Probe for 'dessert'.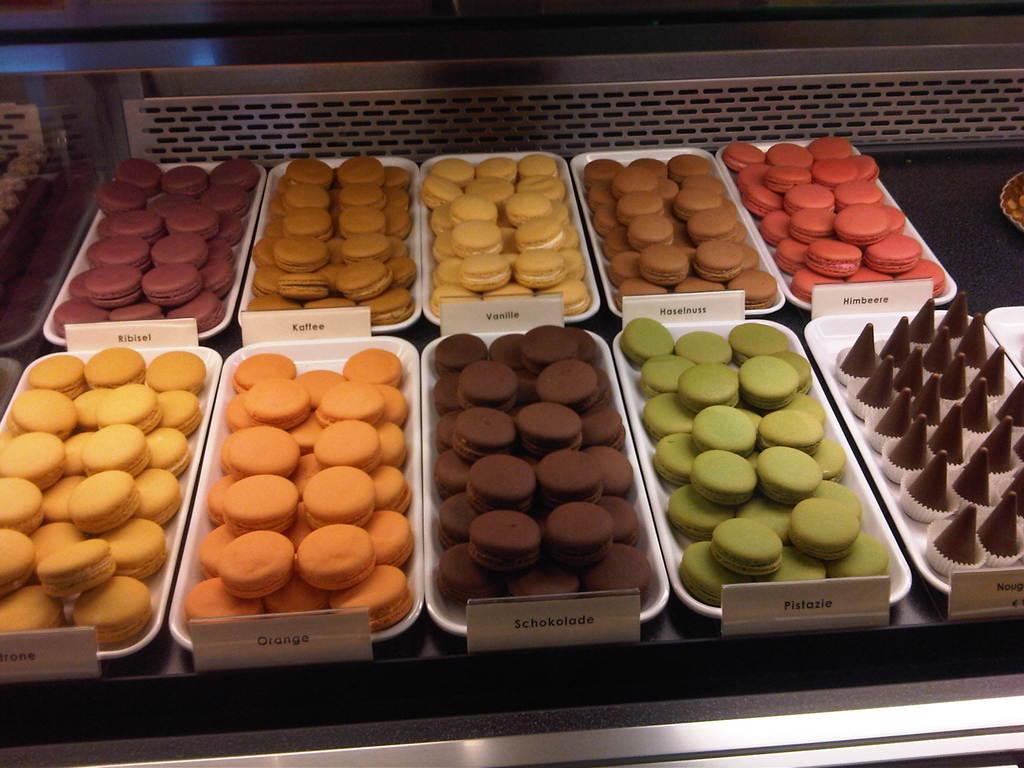
Probe result: bbox=[611, 230, 633, 259].
